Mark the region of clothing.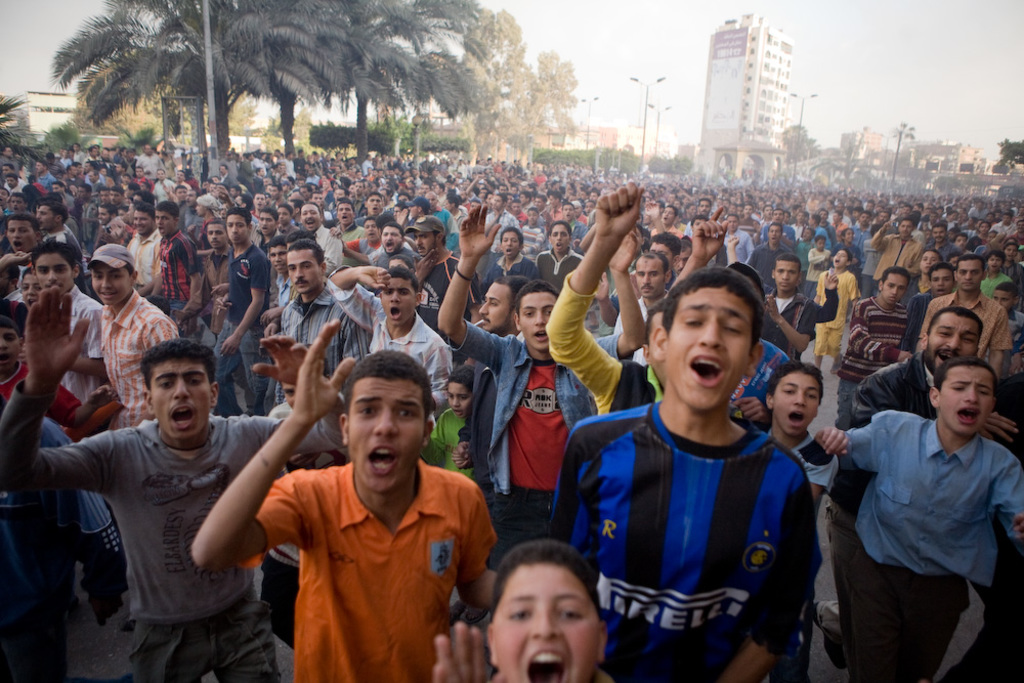
Region: bbox=[488, 213, 518, 239].
